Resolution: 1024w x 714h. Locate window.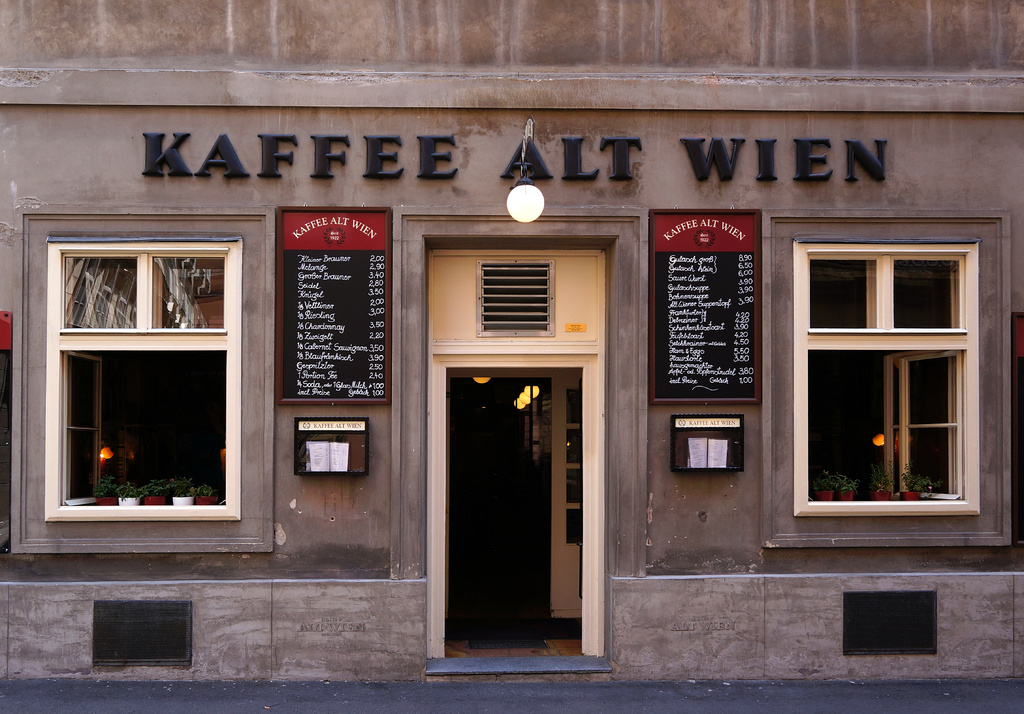
(left=39, top=239, right=245, bottom=523).
